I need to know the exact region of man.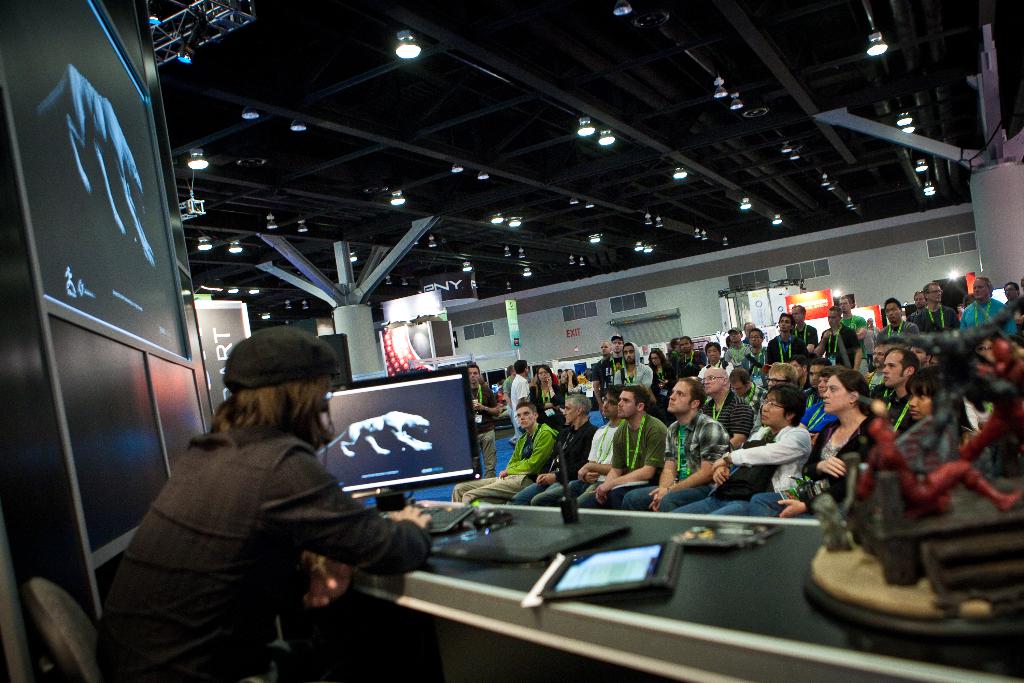
Region: [left=591, top=340, right=614, bottom=422].
